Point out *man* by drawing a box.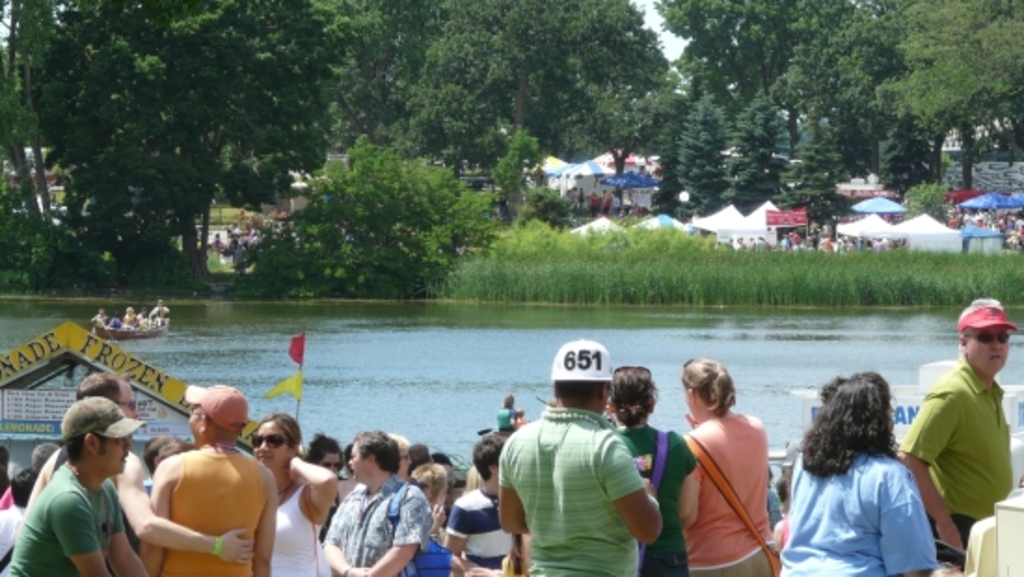
bbox=[905, 309, 1017, 551].
